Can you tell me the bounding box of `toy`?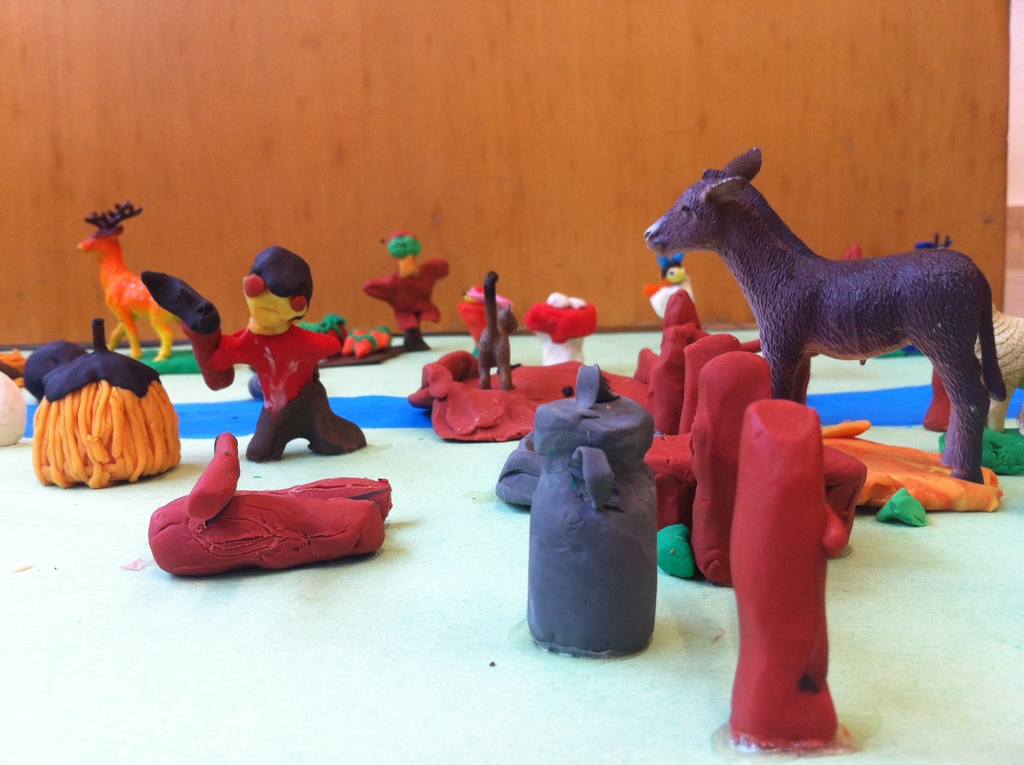
crop(146, 430, 395, 579).
